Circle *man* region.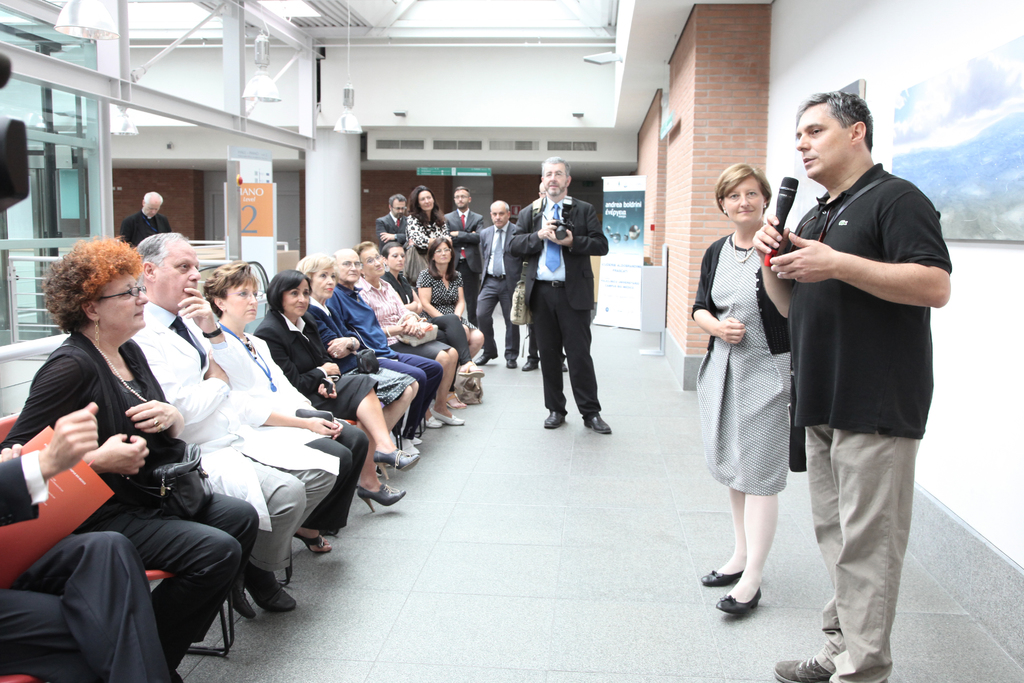
Region: bbox=[130, 229, 341, 620].
